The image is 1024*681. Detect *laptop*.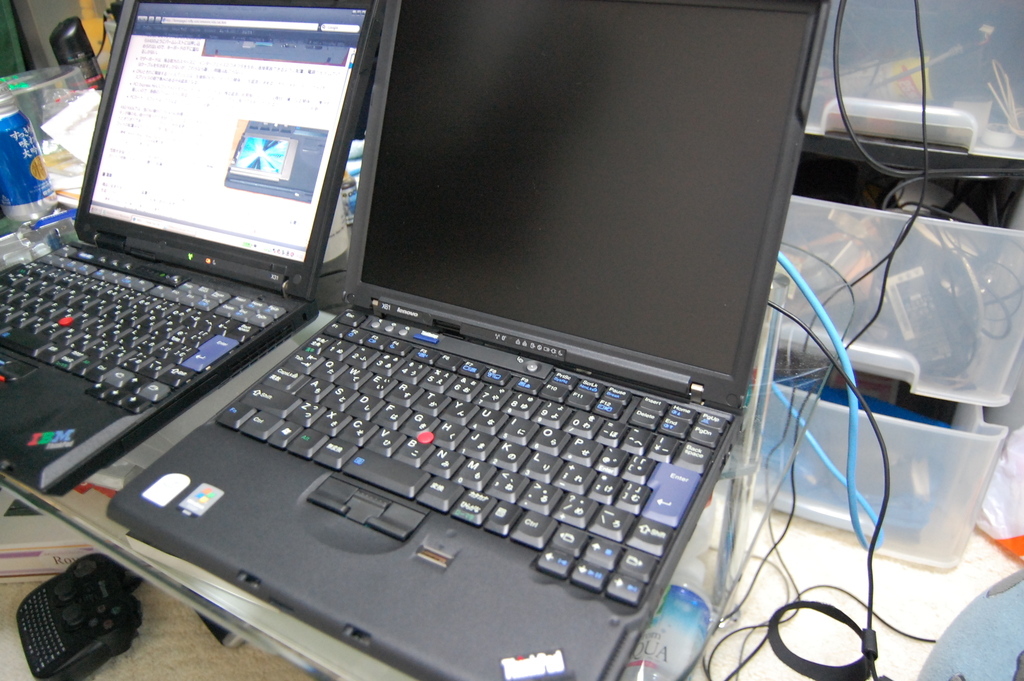
Detection: box(108, 0, 829, 680).
